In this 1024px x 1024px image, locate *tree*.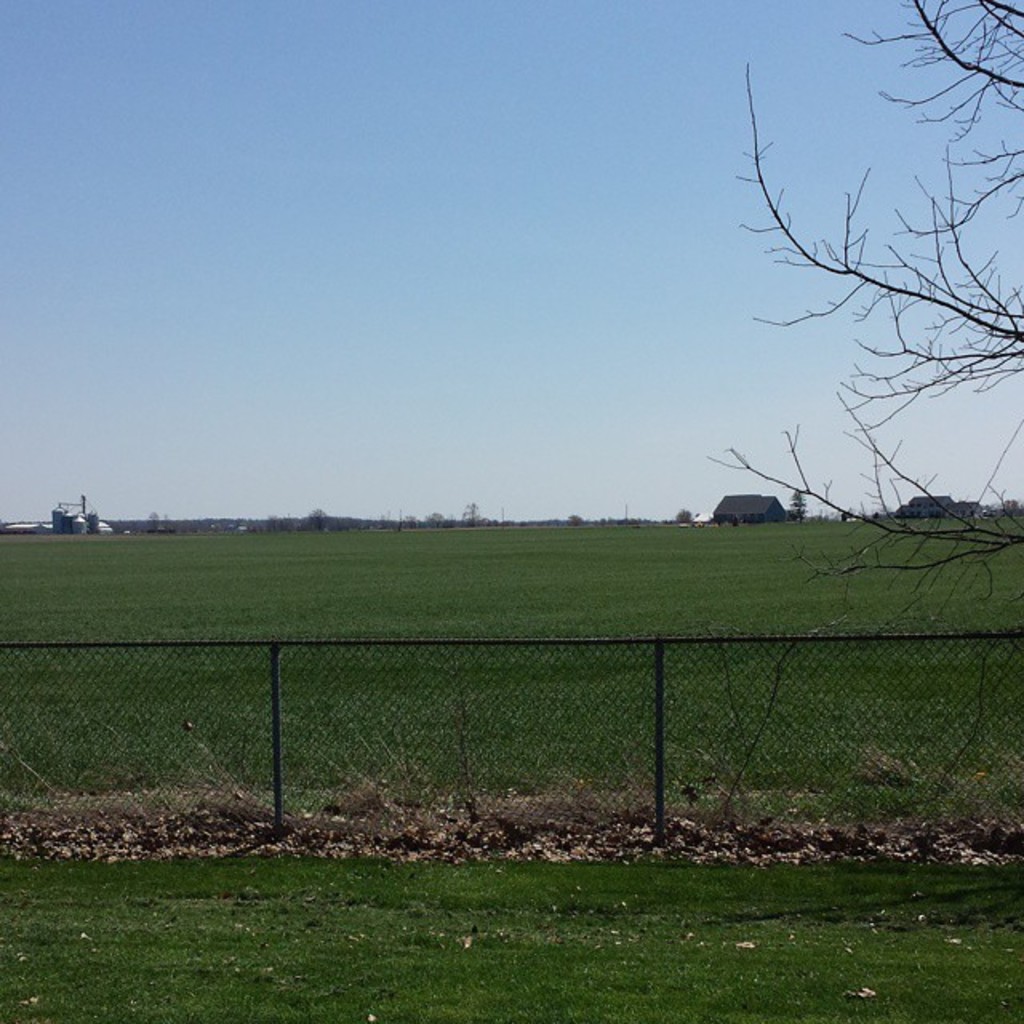
Bounding box: 678, 507, 699, 526.
